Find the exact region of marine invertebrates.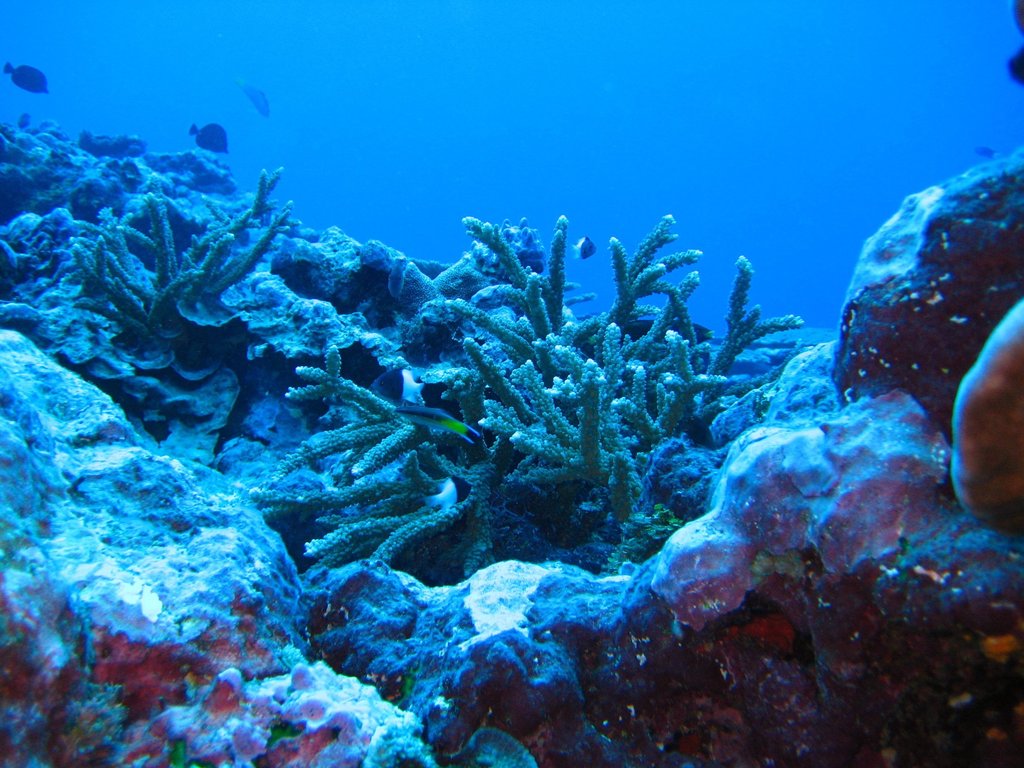
Exact region: (74, 164, 318, 353).
